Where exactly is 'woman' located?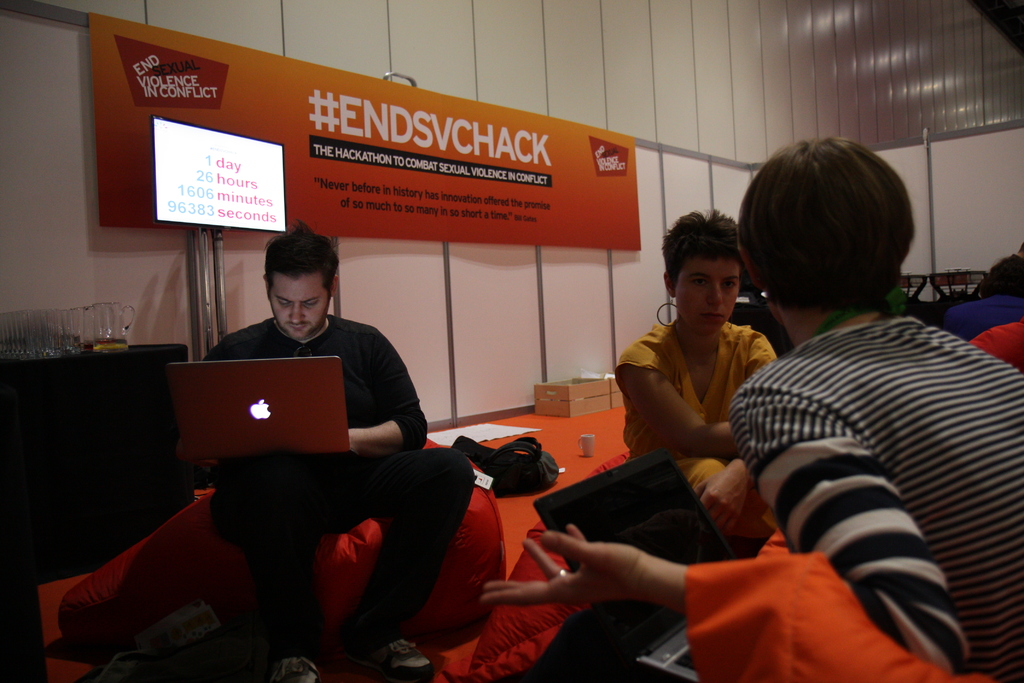
Its bounding box is locate(611, 202, 795, 555).
